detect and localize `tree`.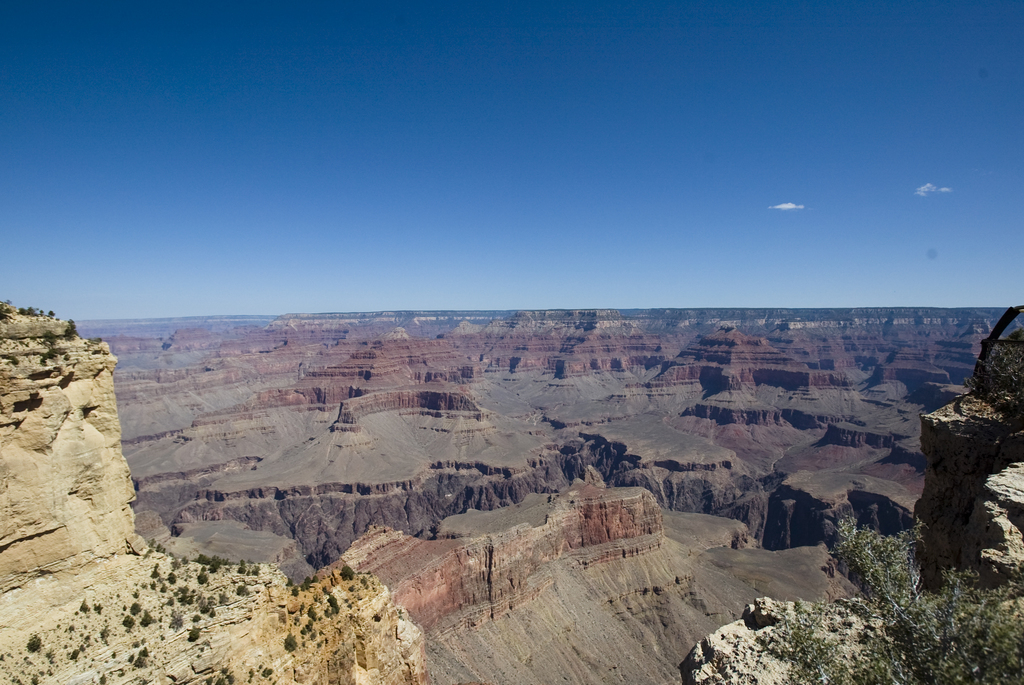
Localized at Rect(140, 649, 147, 657).
